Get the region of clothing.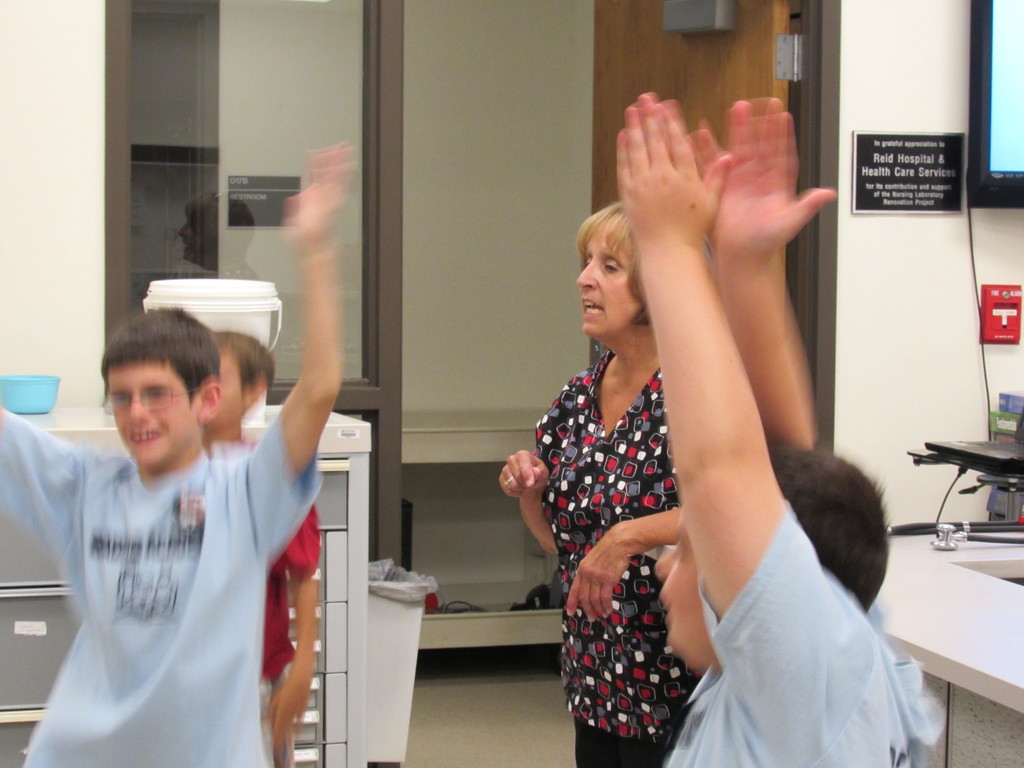
bbox=(666, 495, 940, 766).
